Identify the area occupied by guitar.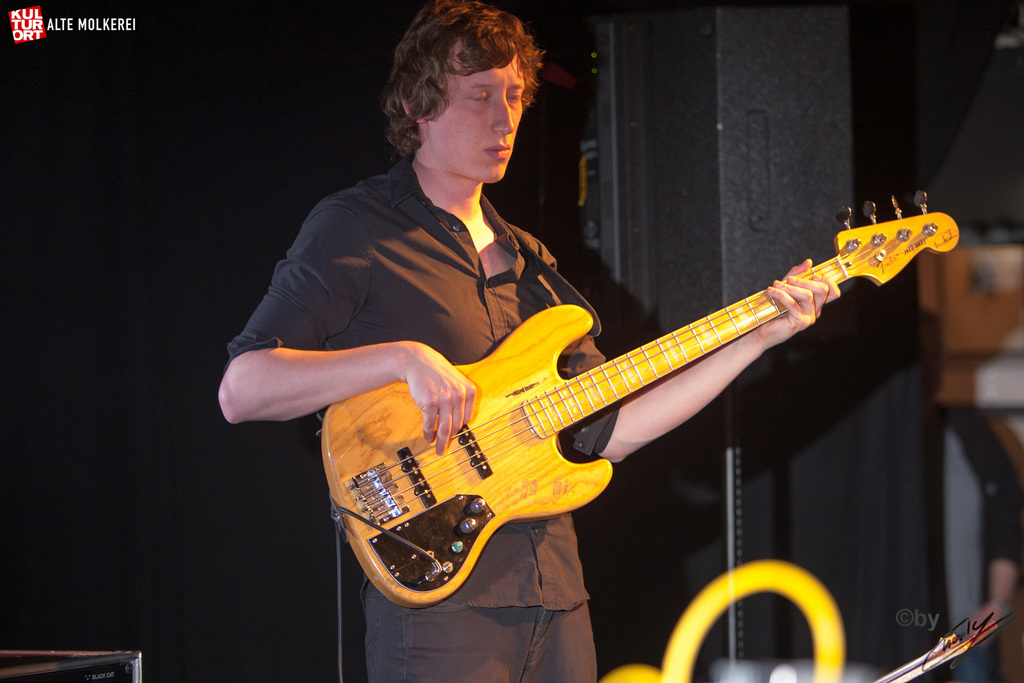
Area: {"left": 275, "top": 202, "right": 964, "bottom": 628}.
